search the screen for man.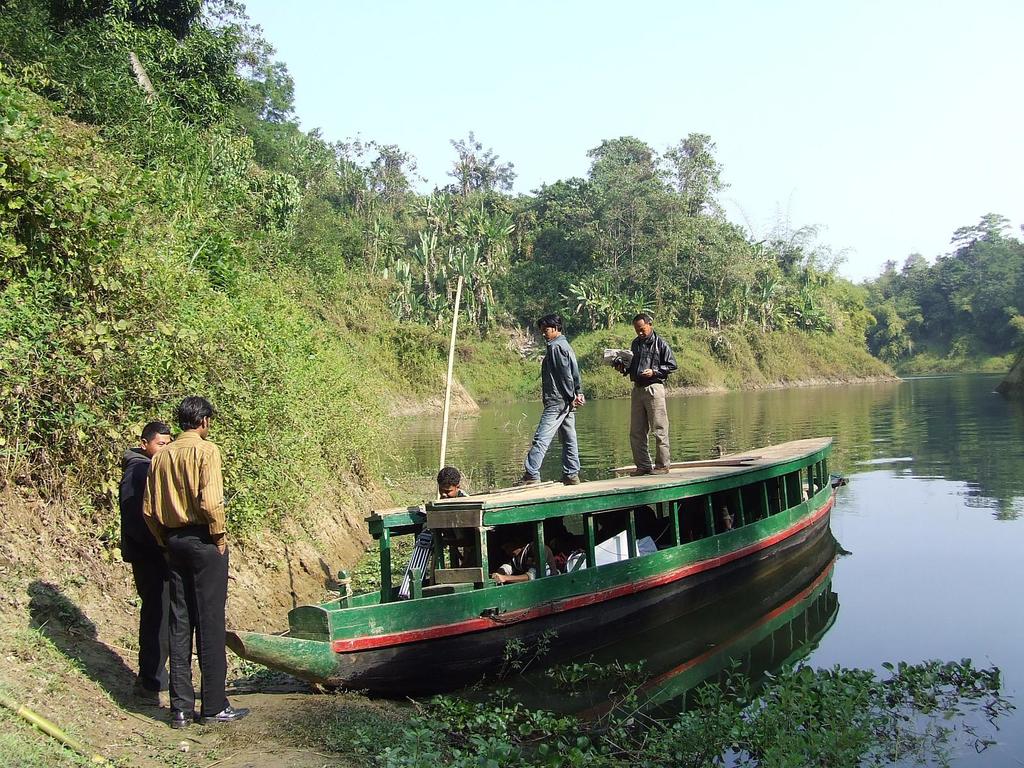
Found at 143, 395, 251, 724.
